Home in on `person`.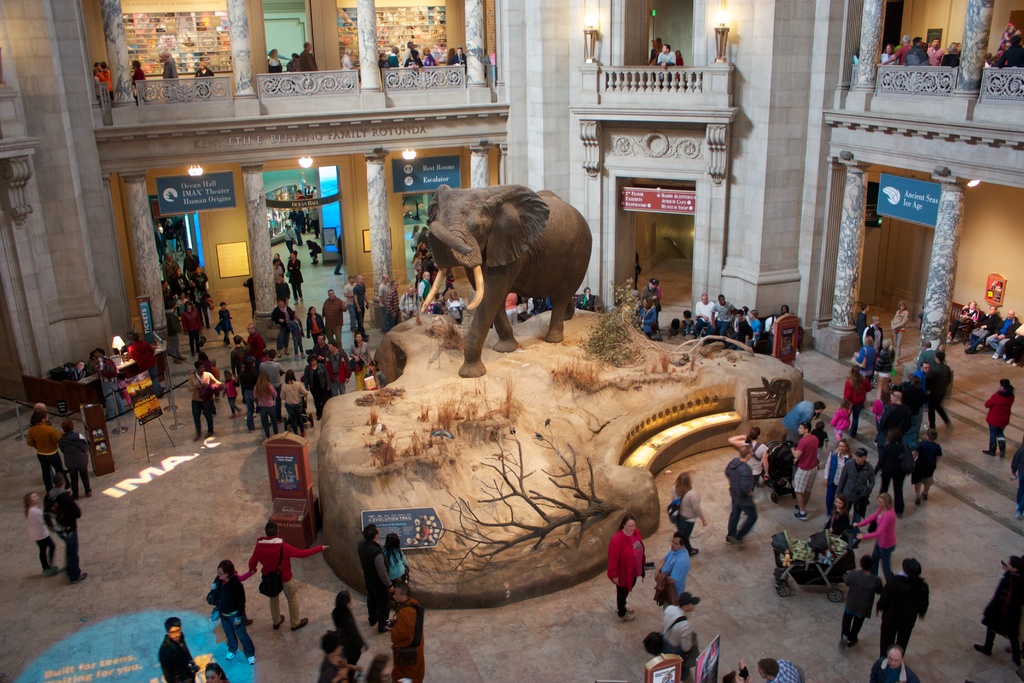
Homed in at <bbox>129, 336, 164, 395</bbox>.
